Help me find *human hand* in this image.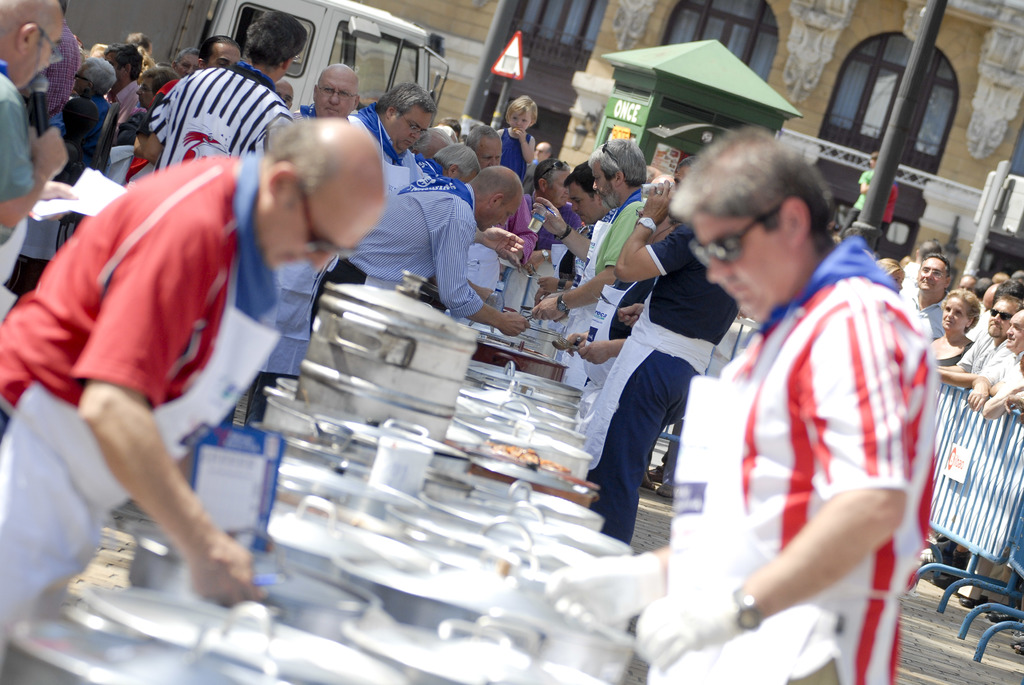
Found it: (965,384,991,413).
